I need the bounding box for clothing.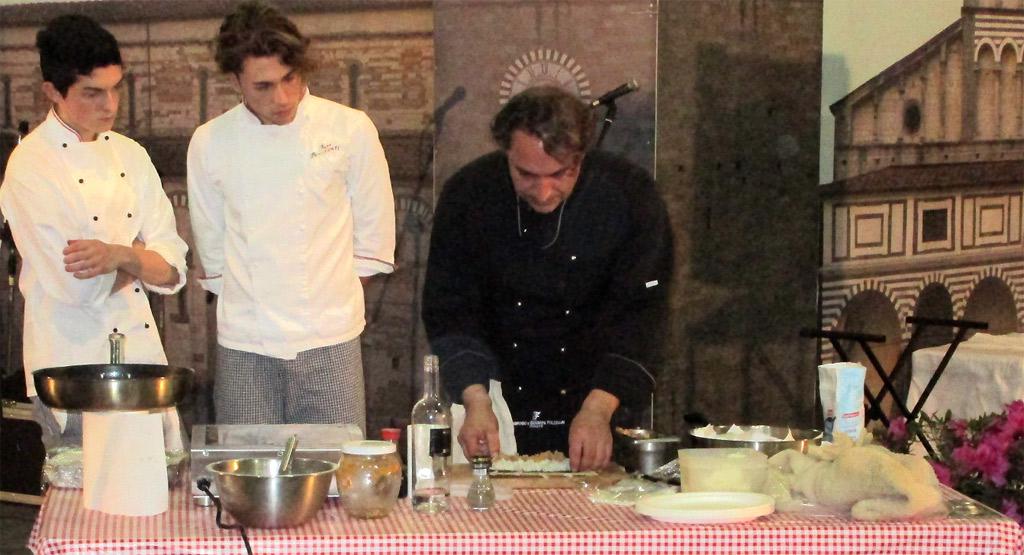
Here it is: [x1=417, y1=111, x2=681, y2=454].
